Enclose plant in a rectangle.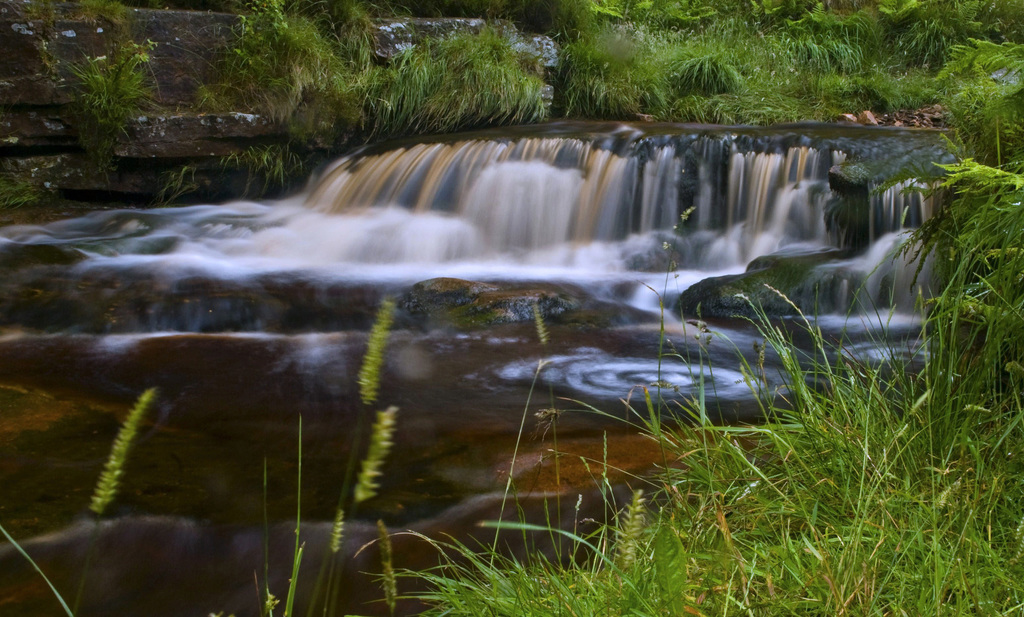
(0, 378, 164, 616).
